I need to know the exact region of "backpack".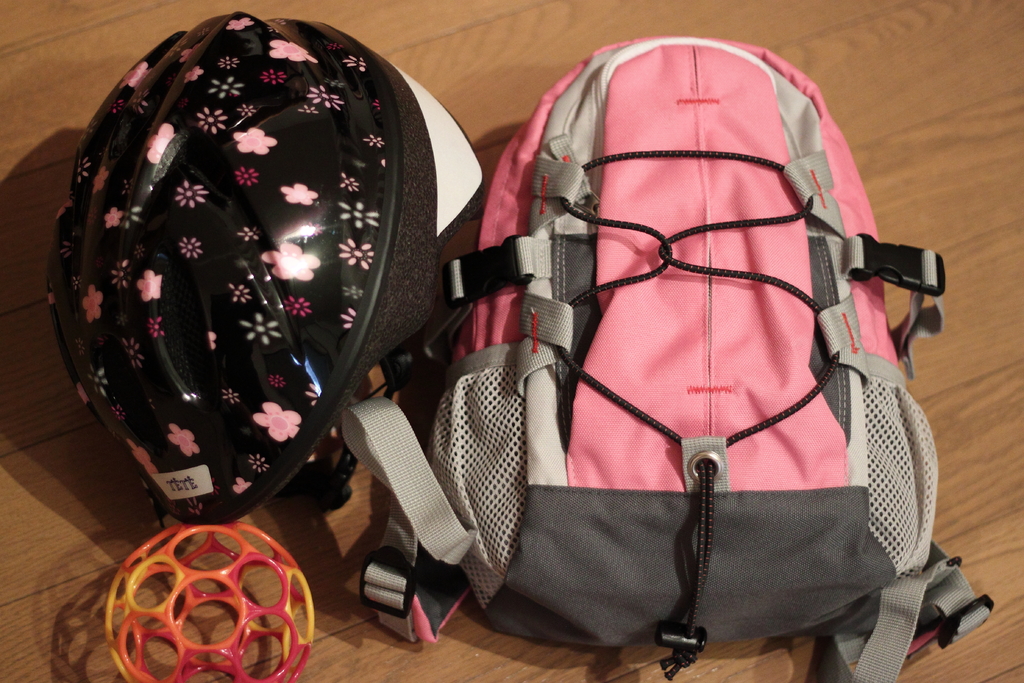
Region: [370, 0, 998, 675].
